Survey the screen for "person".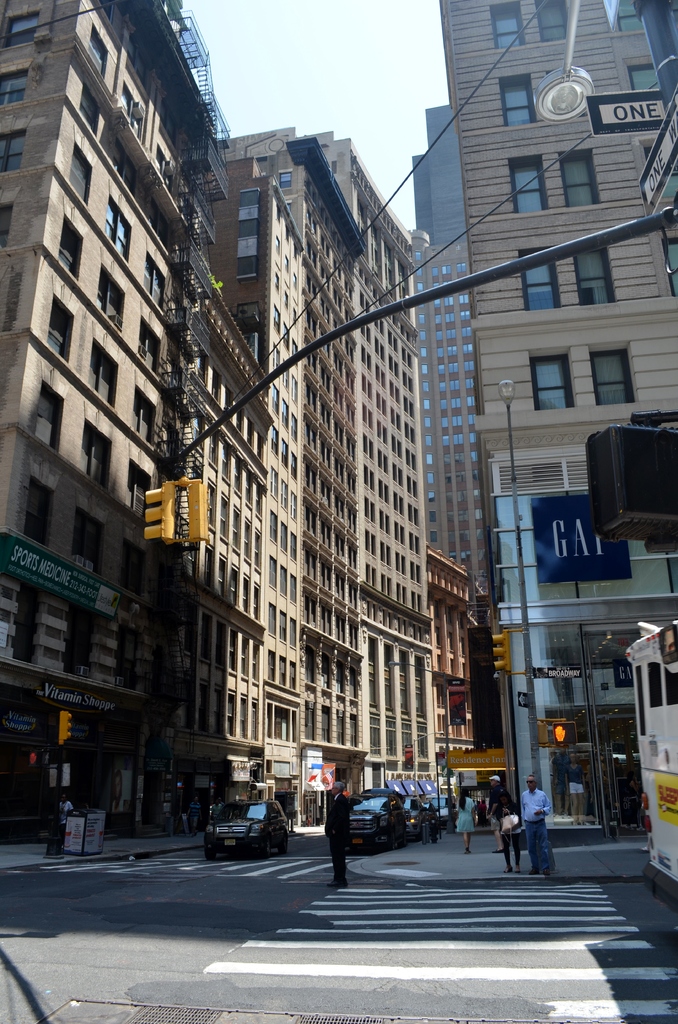
Survey found: select_region(323, 774, 351, 886).
